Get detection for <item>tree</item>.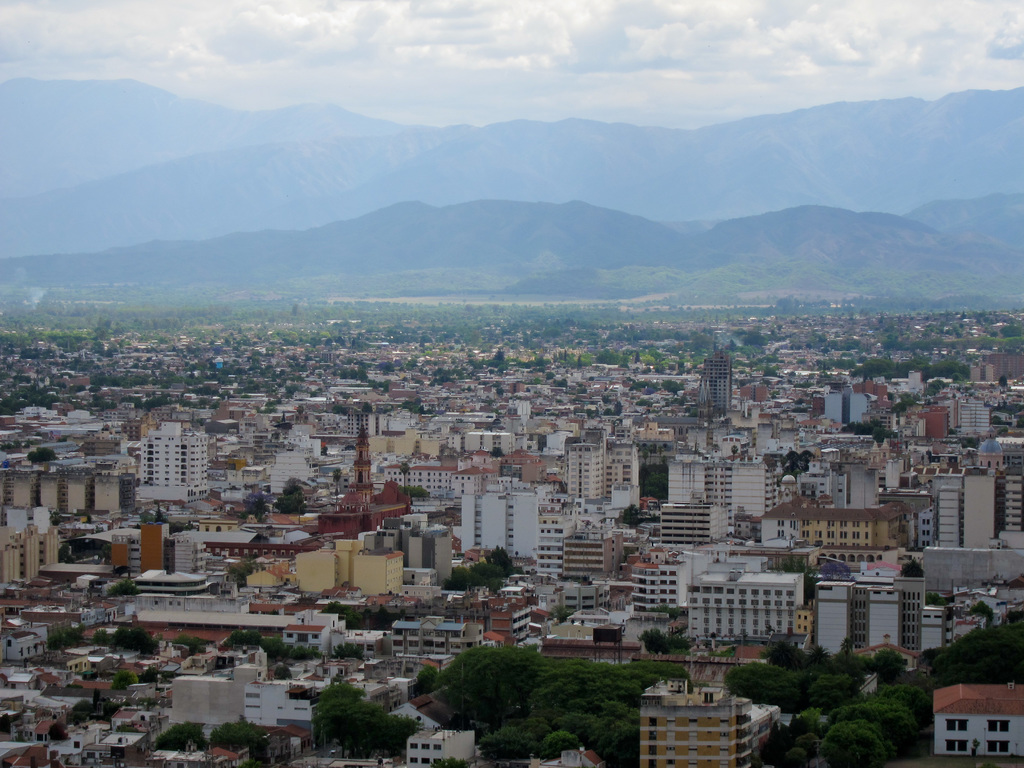
Detection: (269,479,307,515).
